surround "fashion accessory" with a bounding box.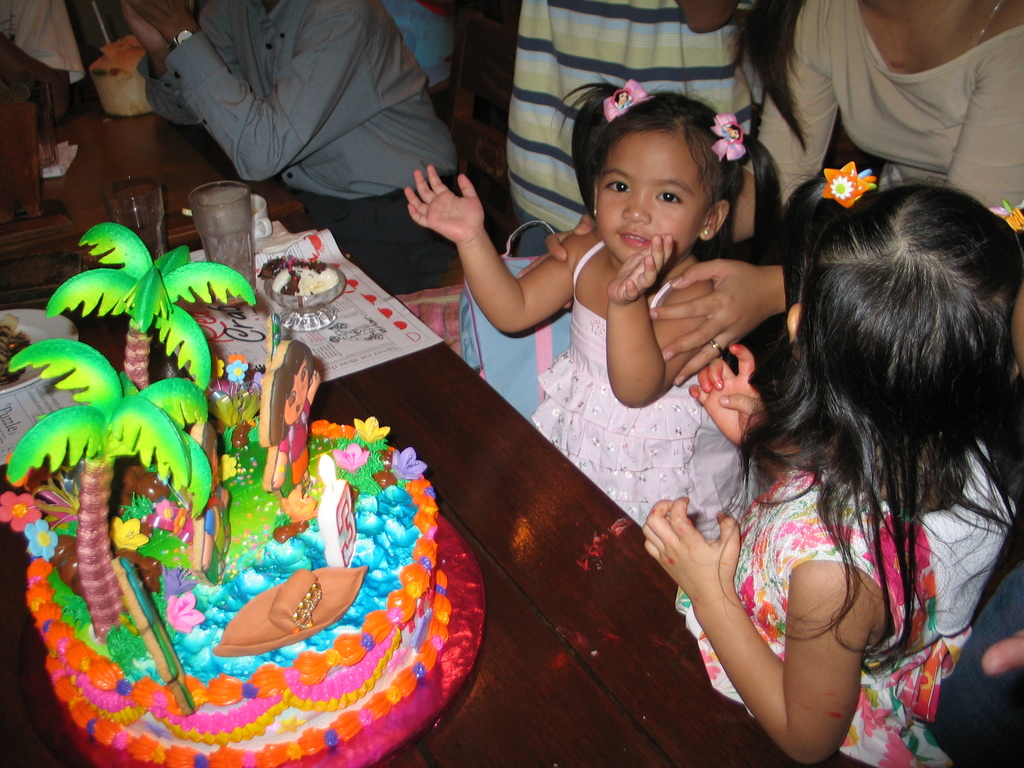
box=[704, 230, 709, 235].
